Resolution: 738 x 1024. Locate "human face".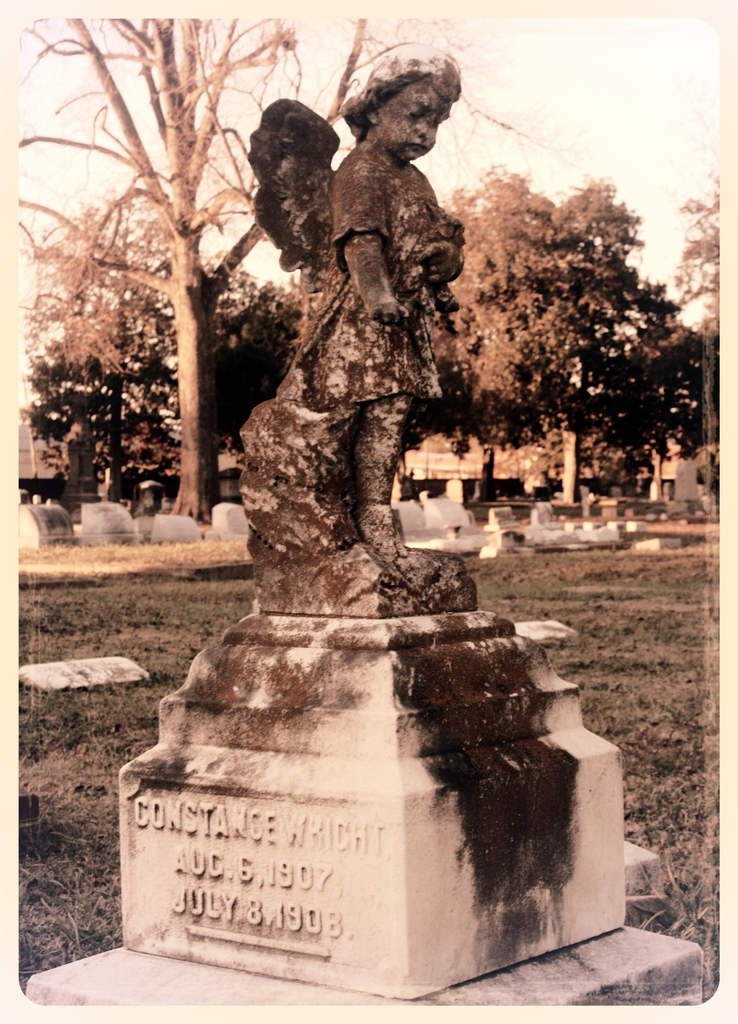
crop(376, 86, 453, 161).
